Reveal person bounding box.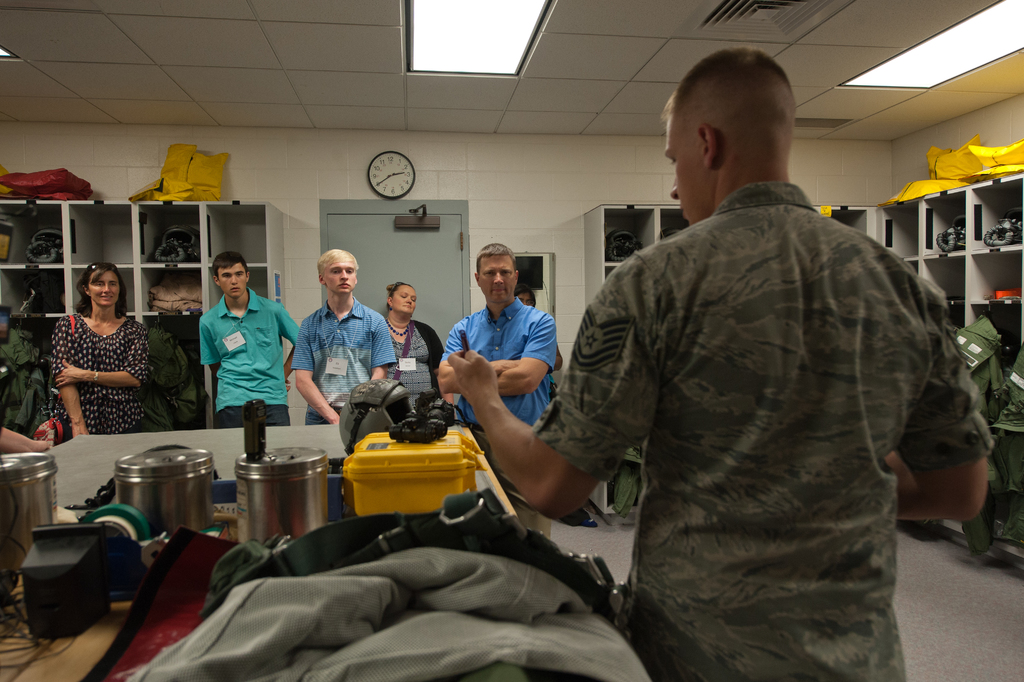
Revealed: [0, 417, 63, 453].
